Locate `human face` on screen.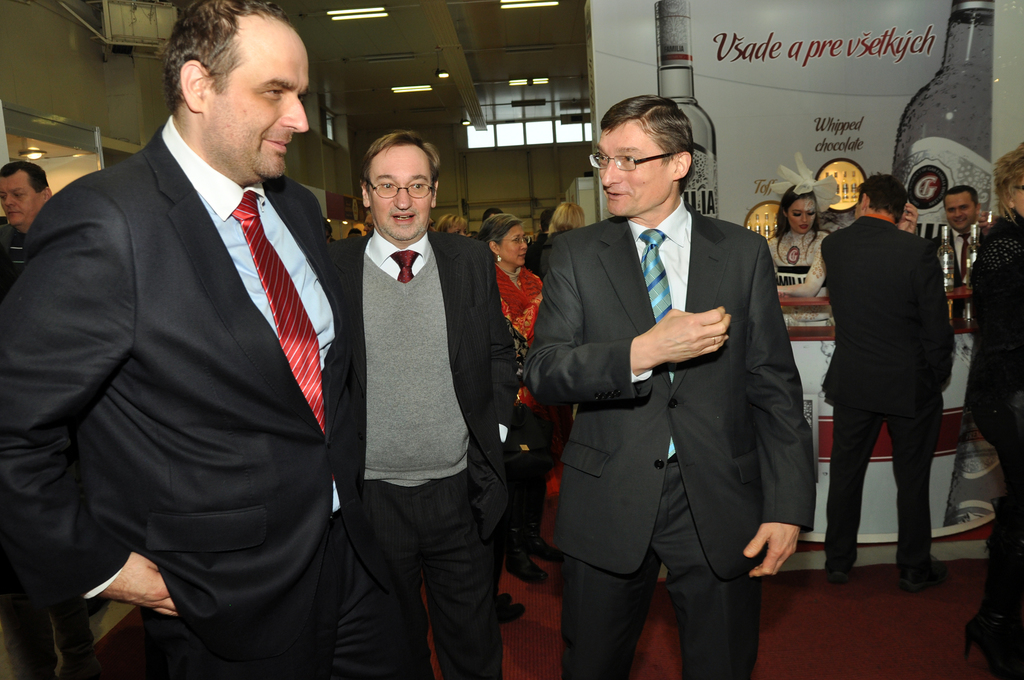
On screen at <region>0, 168, 39, 223</region>.
